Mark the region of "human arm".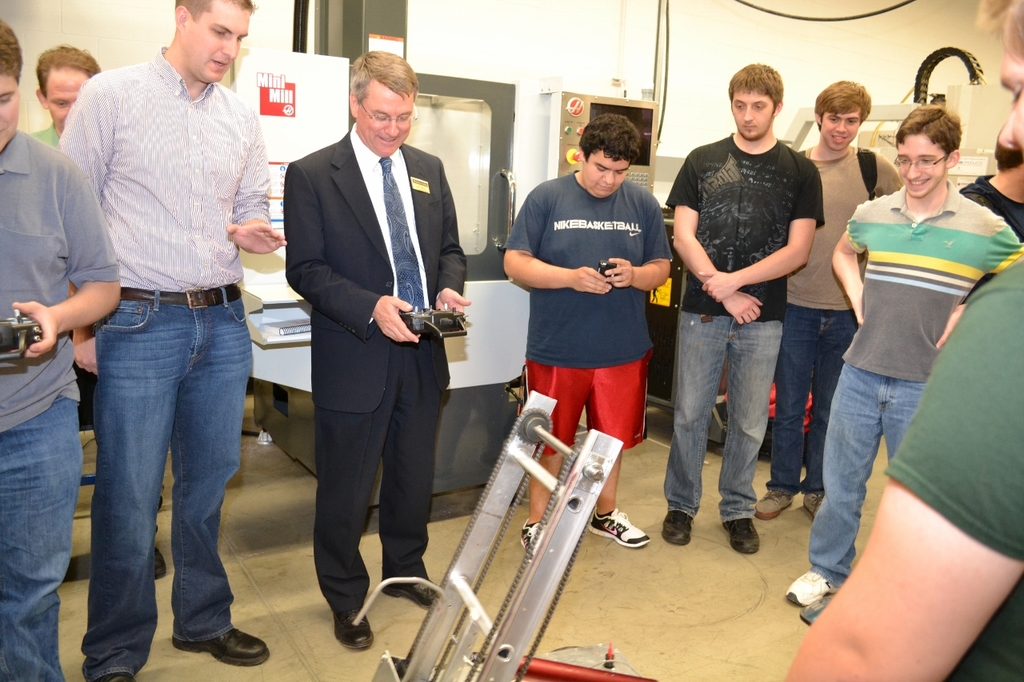
Region: bbox=[978, 209, 1021, 277].
